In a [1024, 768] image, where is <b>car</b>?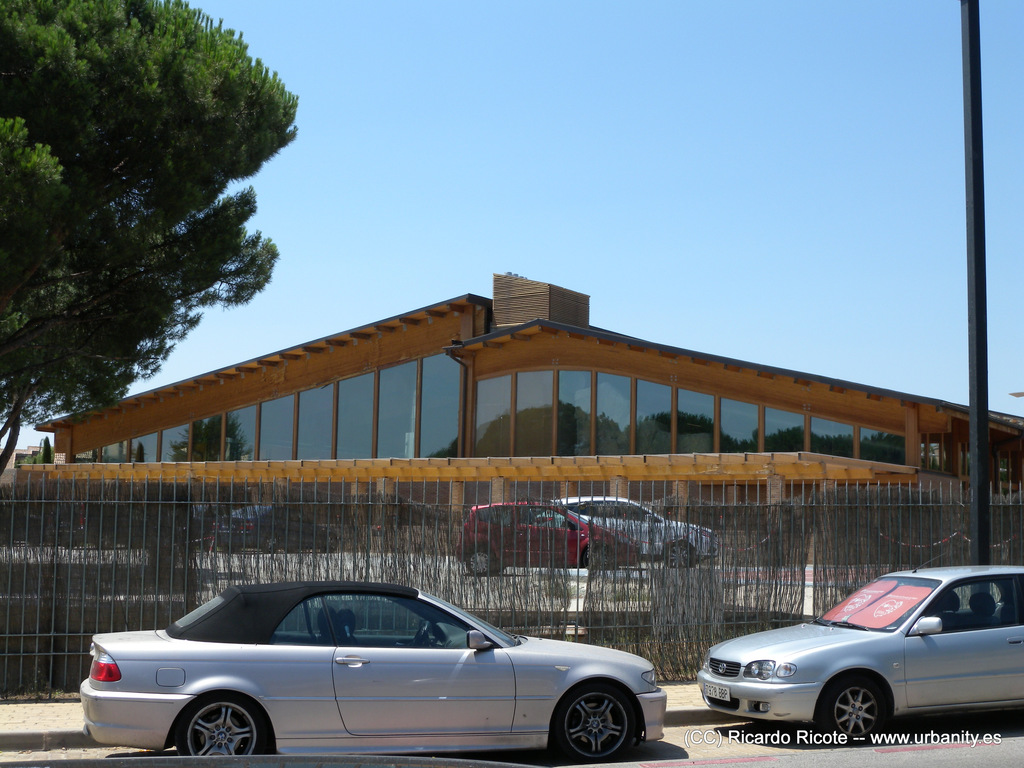
rect(207, 502, 337, 556).
